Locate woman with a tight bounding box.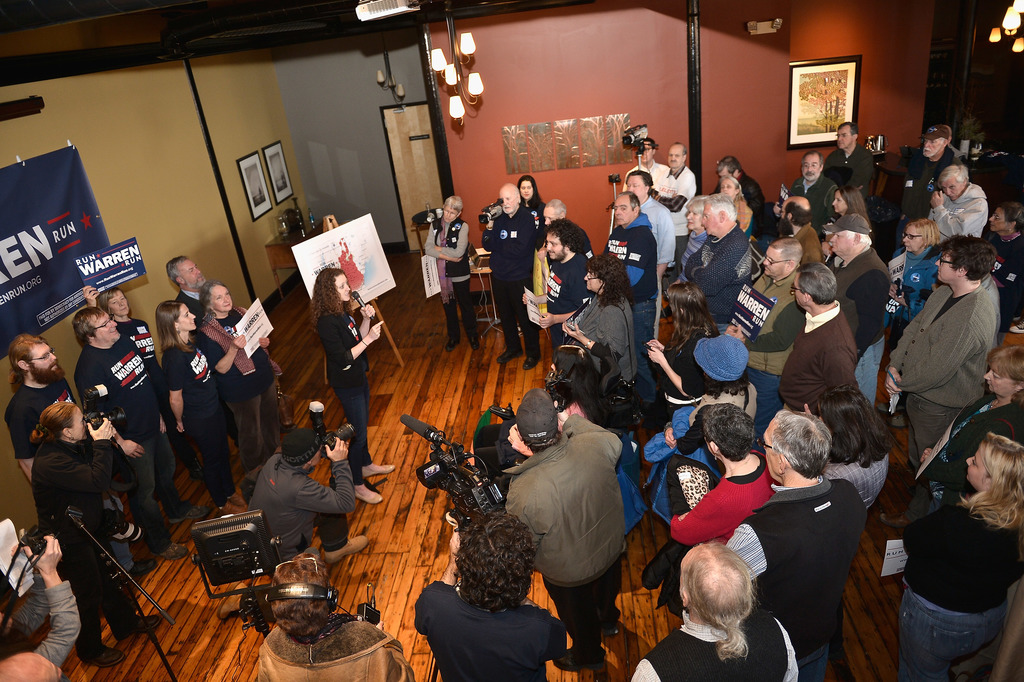
bbox=(891, 442, 1023, 681).
